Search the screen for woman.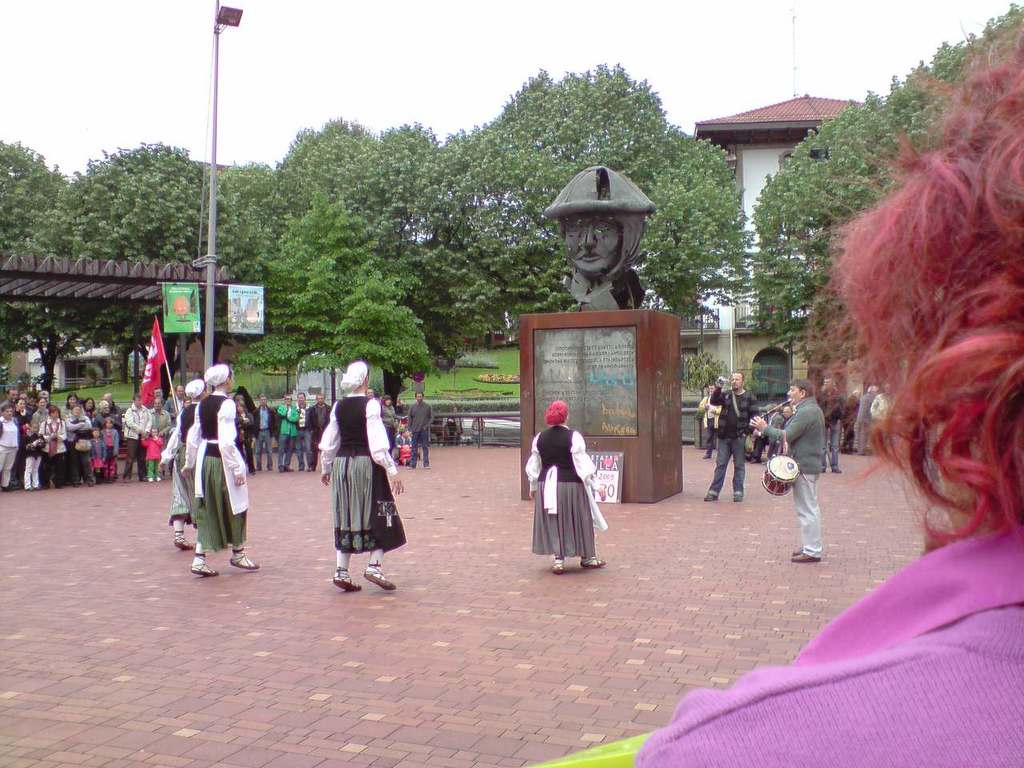
Found at {"left": 64, "top": 402, "right": 92, "bottom": 485}.
